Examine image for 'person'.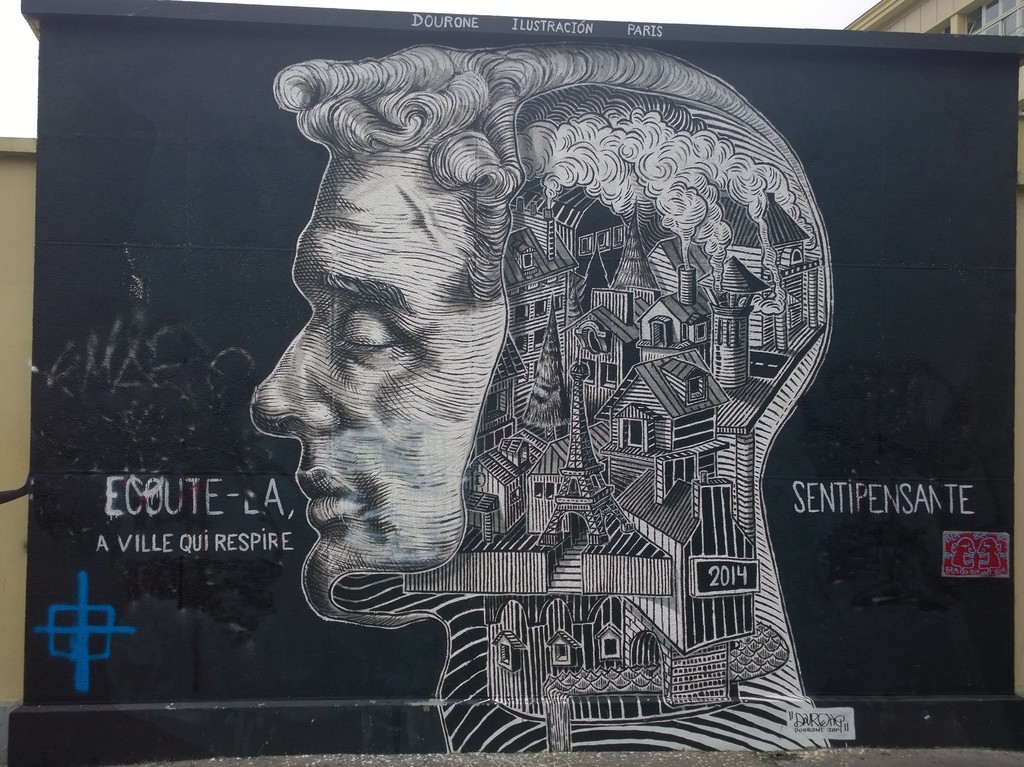
Examination result: [248, 41, 836, 753].
